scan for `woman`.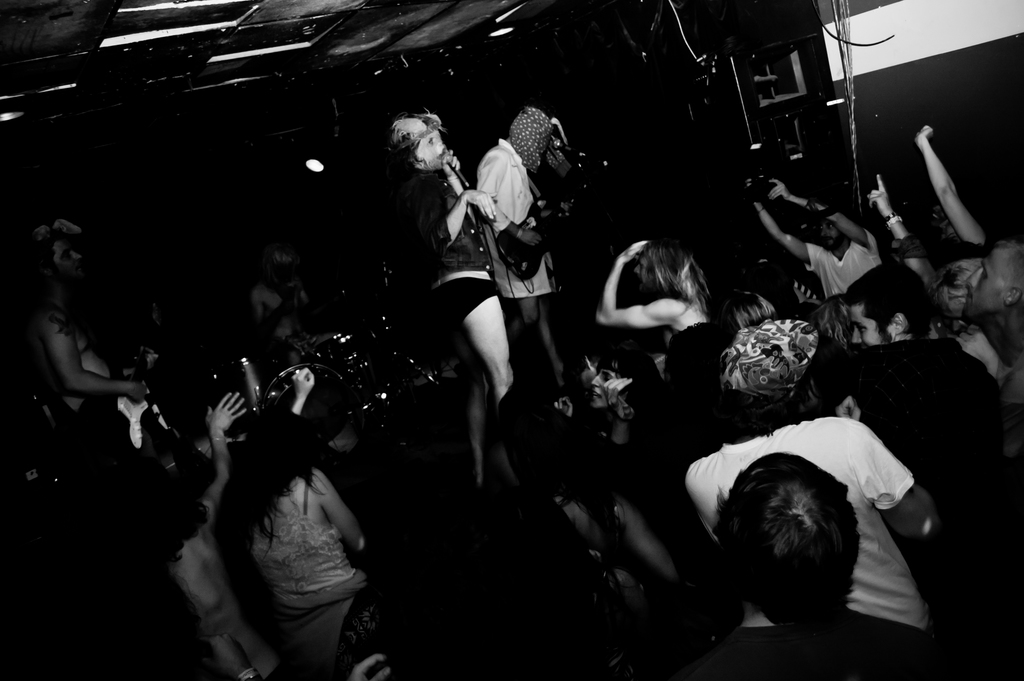
Scan result: bbox(399, 92, 566, 533).
